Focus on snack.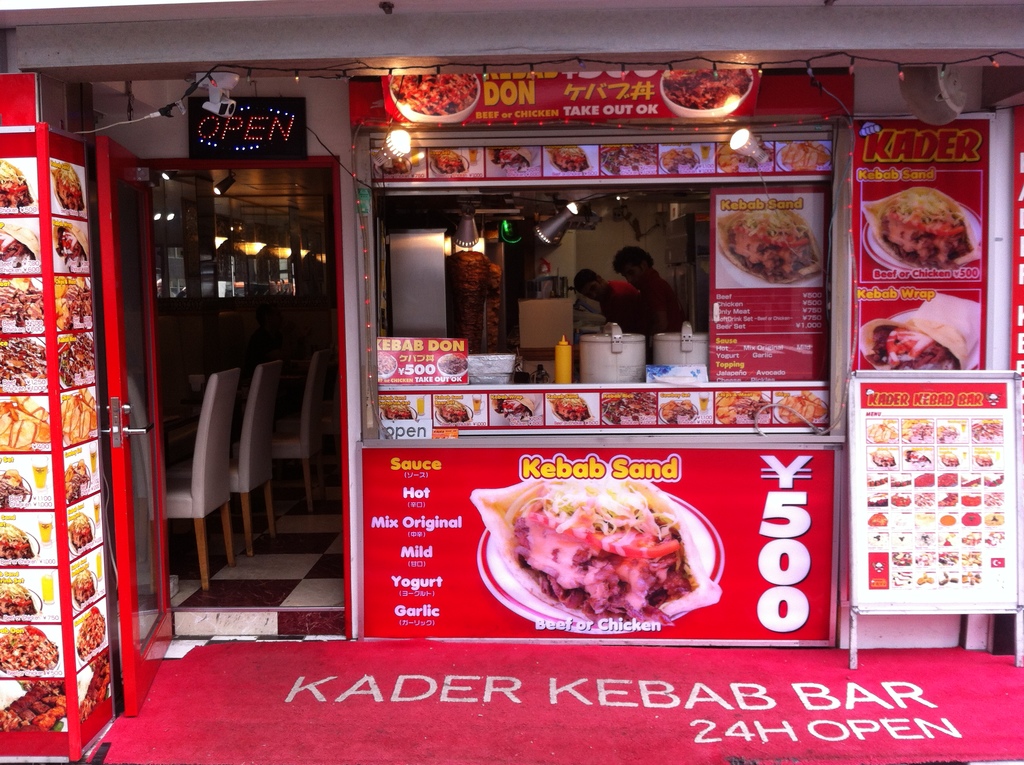
Focused at crop(373, 152, 413, 174).
